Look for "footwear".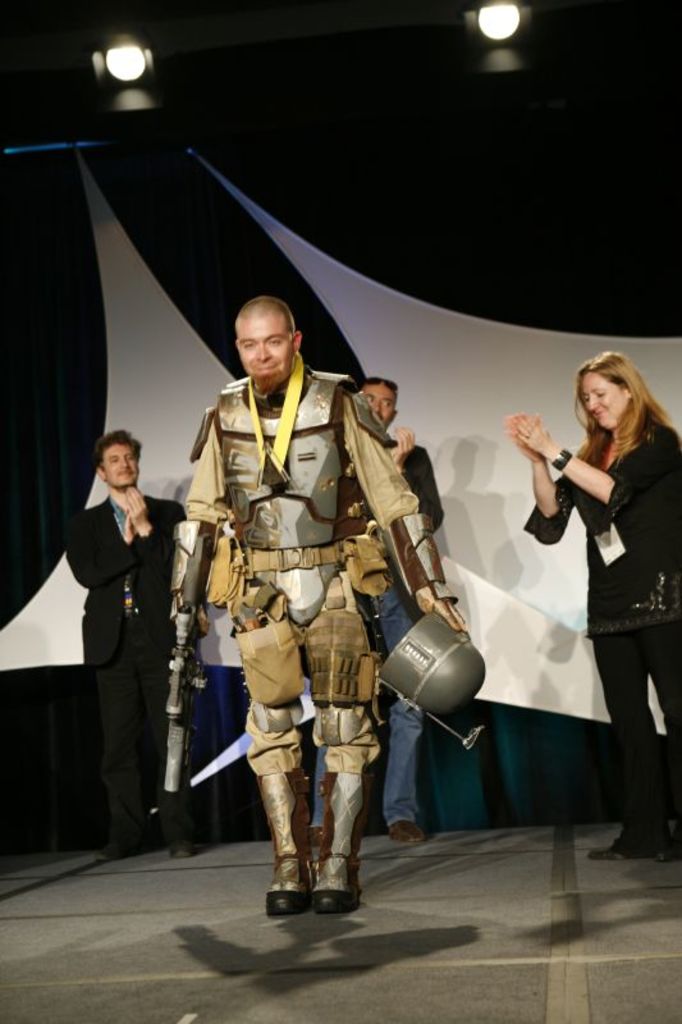
Found: x1=311 y1=769 x2=374 y2=920.
